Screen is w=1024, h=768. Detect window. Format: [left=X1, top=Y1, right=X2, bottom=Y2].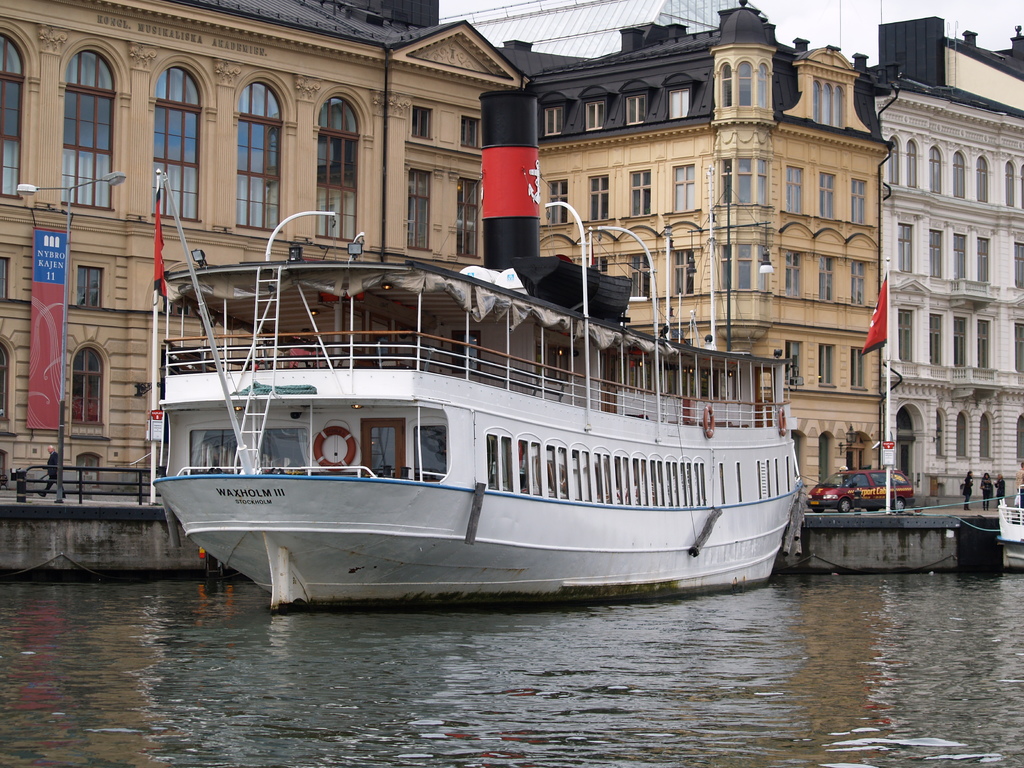
[left=314, top=99, right=349, bottom=241].
